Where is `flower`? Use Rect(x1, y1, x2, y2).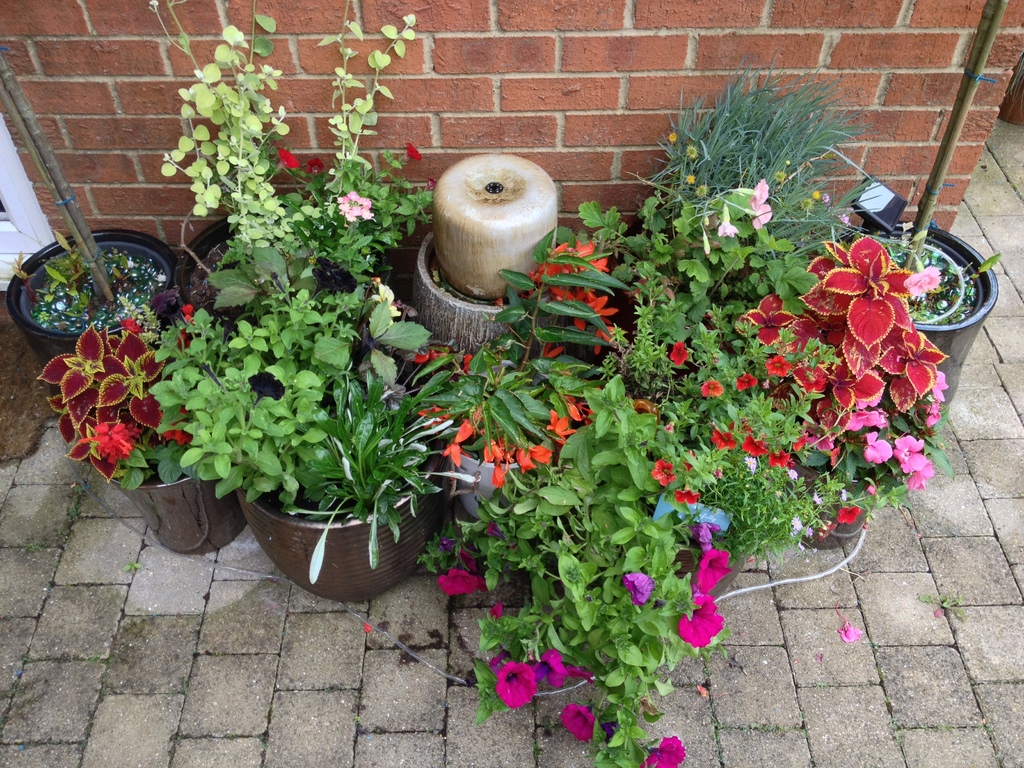
Rect(277, 147, 301, 171).
